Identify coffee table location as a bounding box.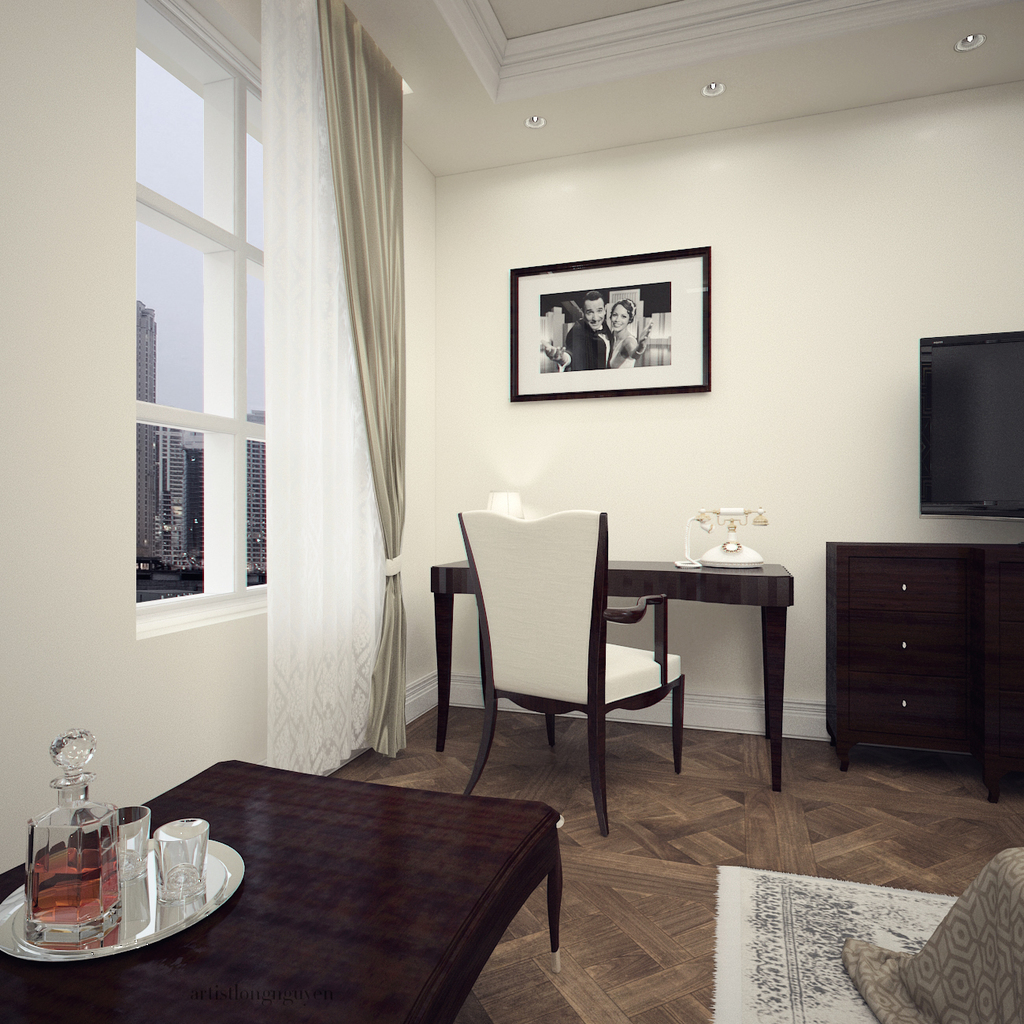
rect(432, 561, 791, 777).
